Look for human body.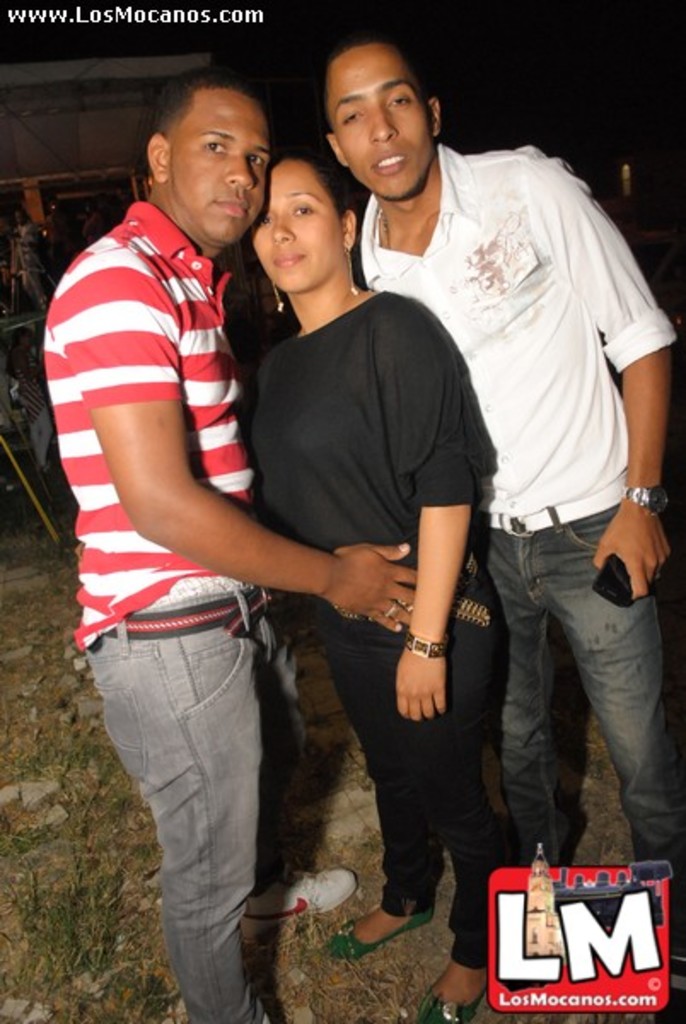
Found: 312 20 684 1022.
